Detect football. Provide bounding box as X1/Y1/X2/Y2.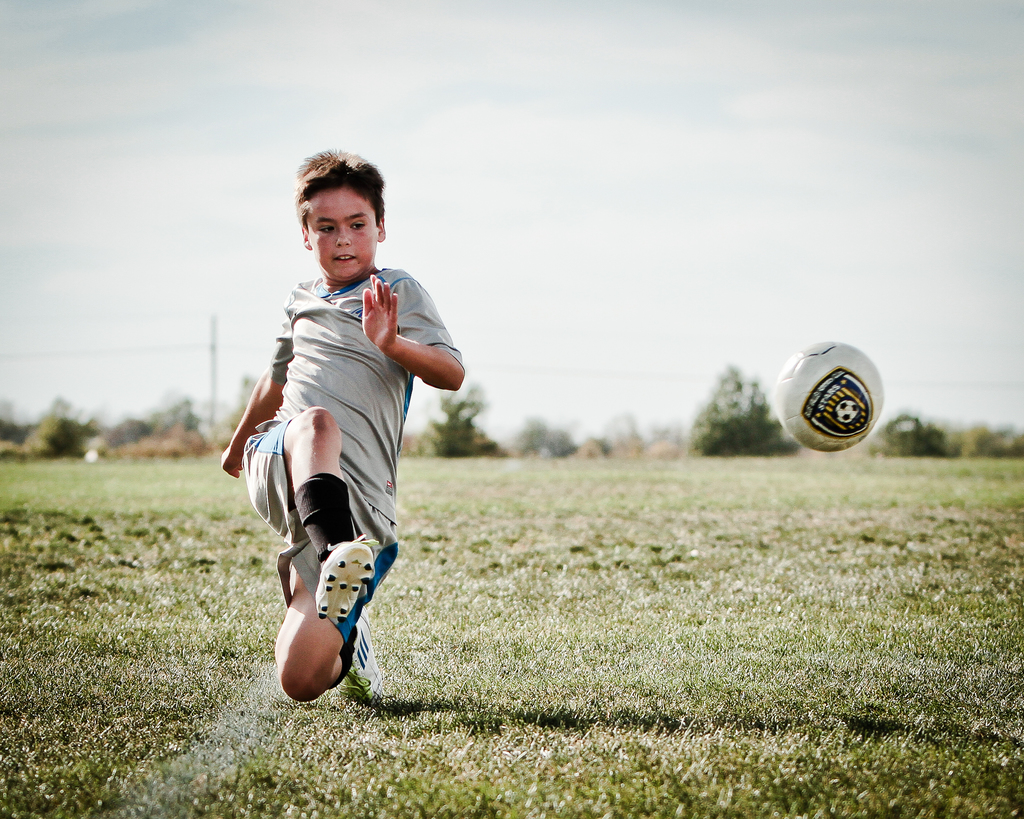
771/338/884/453.
